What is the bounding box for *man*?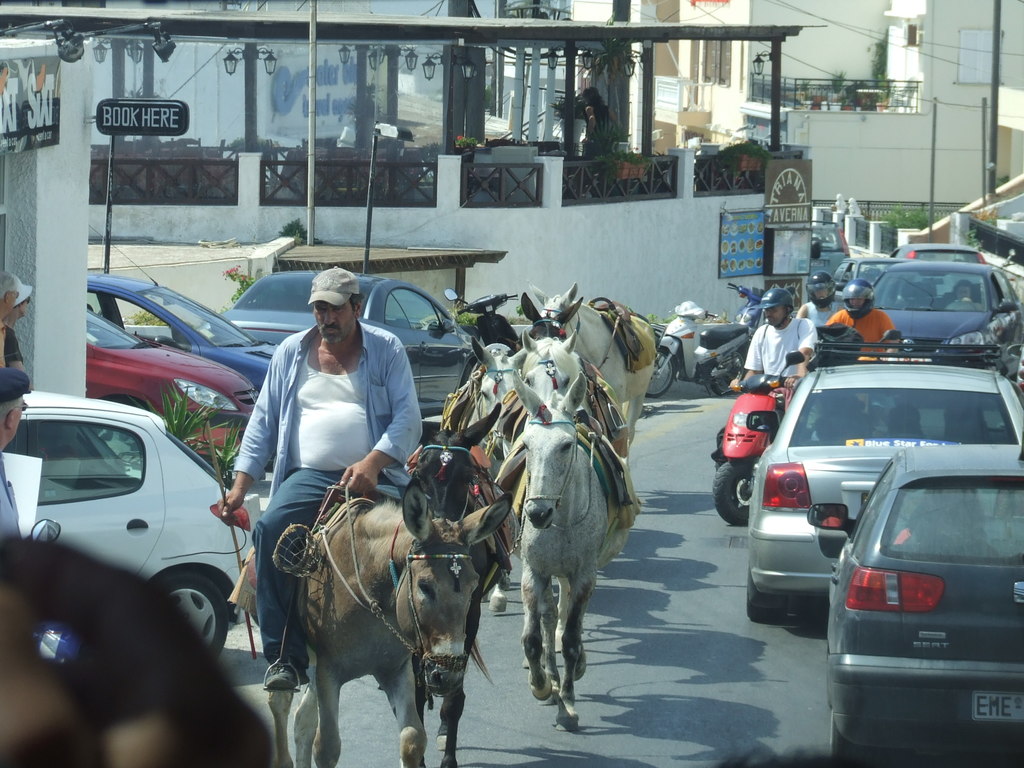
rect(212, 264, 431, 689).
